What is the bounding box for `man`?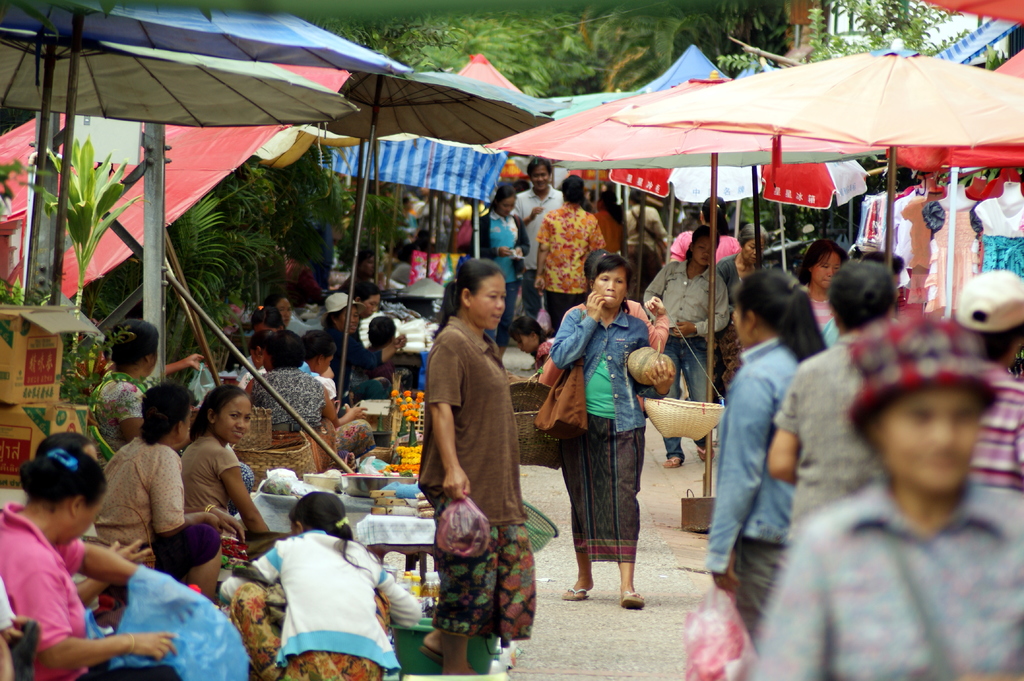
x1=512 y1=155 x2=564 y2=319.
